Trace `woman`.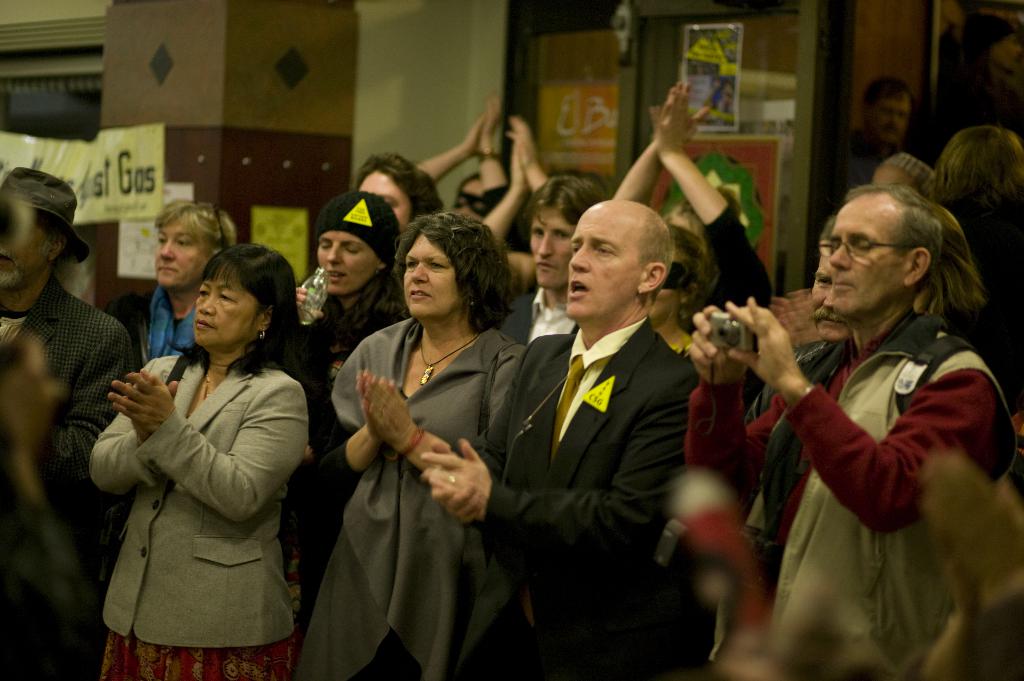
Traced to 289/188/414/652.
